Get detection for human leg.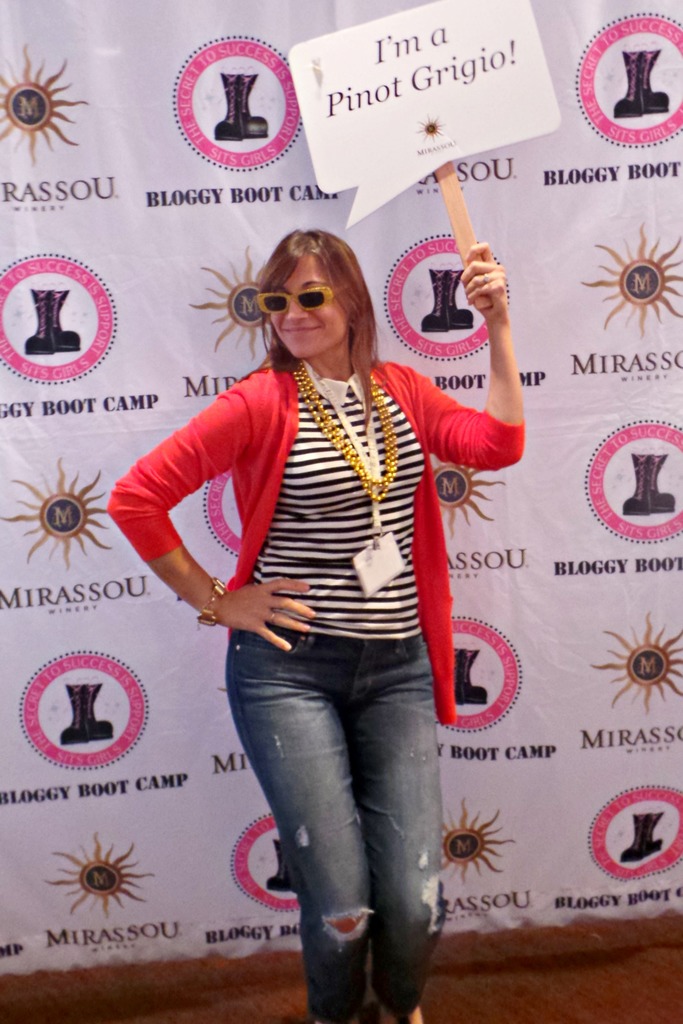
Detection: select_region(231, 609, 369, 1022).
